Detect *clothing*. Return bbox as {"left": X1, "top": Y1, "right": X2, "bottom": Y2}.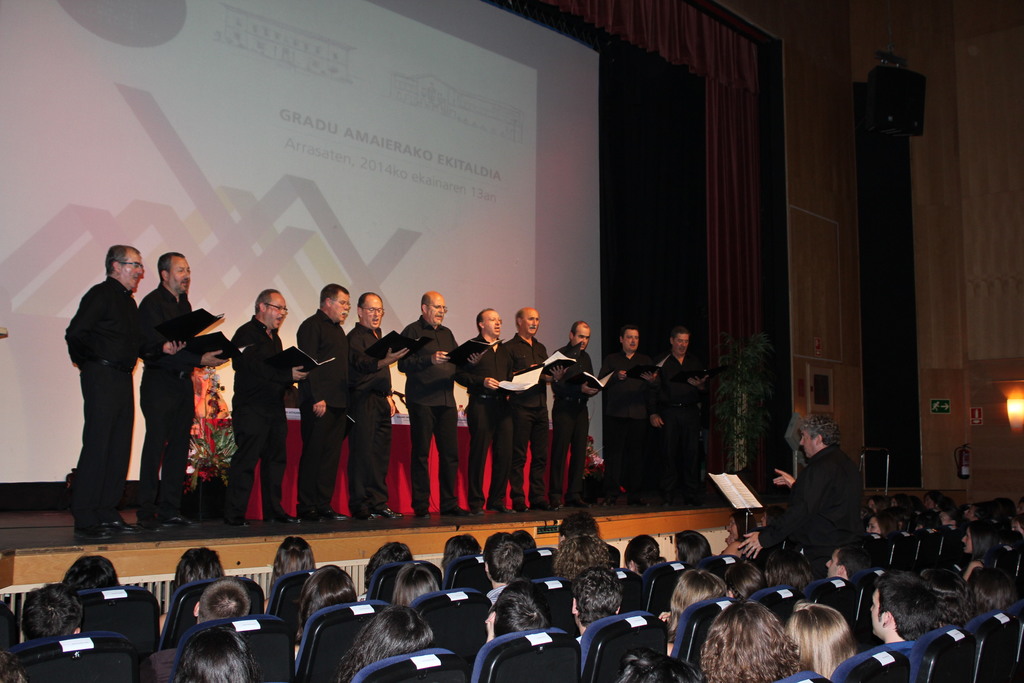
{"left": 232, "top": 321, "right": 299, "bottom": 484}.
